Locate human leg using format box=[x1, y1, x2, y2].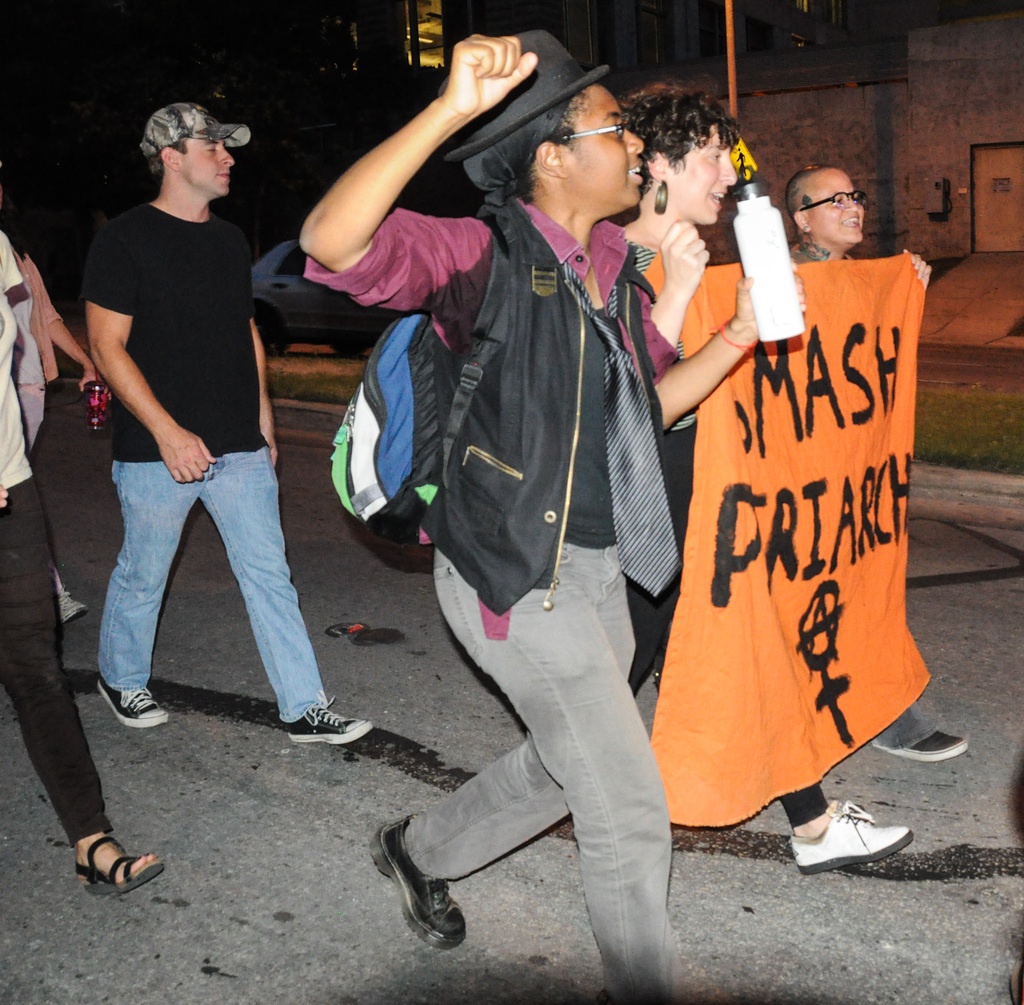
box=[780, 785, 905, 873].
